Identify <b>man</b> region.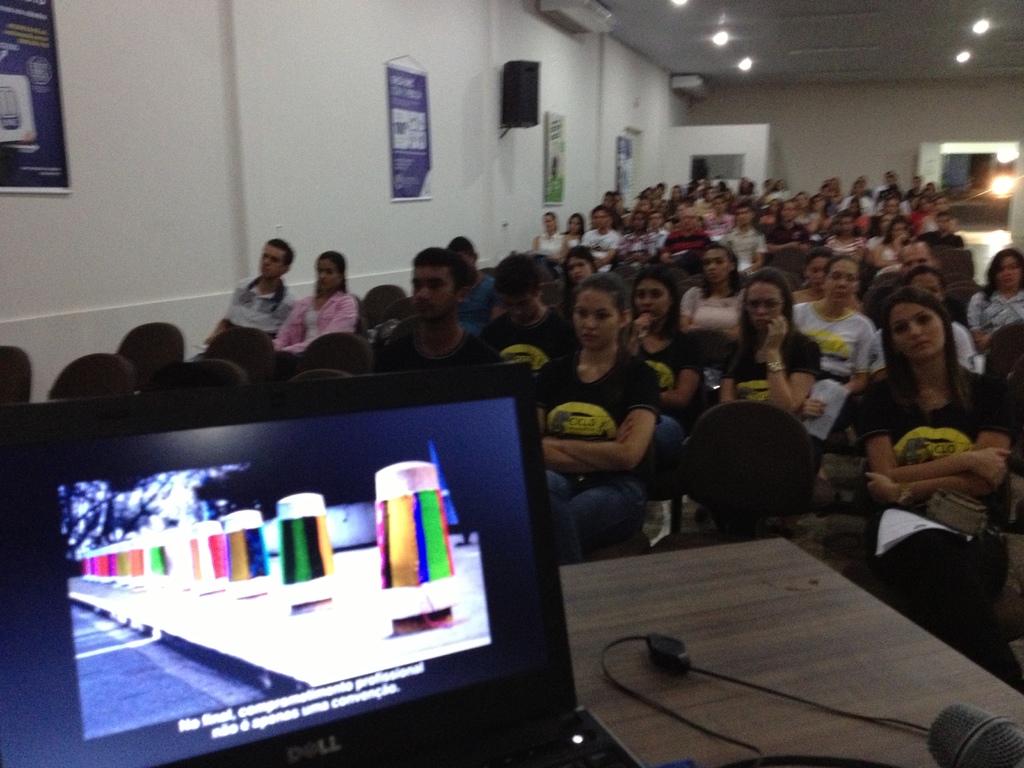
Region: (x1=646, y1=209, x2=670, y2=246).
